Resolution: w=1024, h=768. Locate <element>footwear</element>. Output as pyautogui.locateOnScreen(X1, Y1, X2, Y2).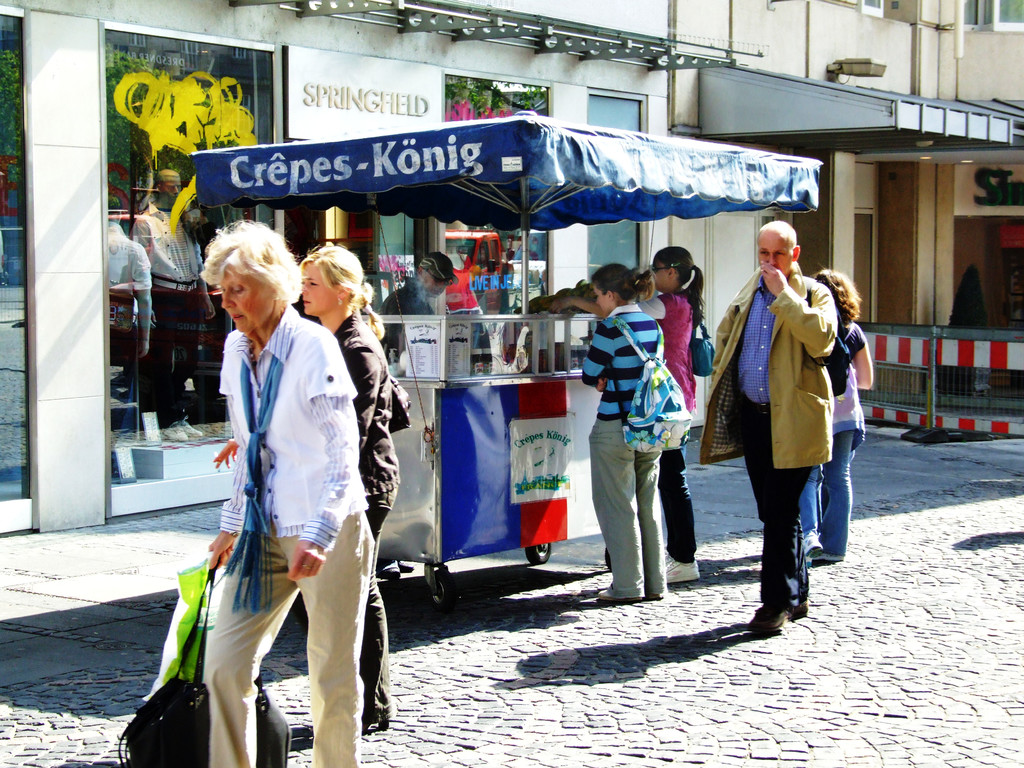
pyautogui.locateOnScreen(752, 605, 784, 637).
